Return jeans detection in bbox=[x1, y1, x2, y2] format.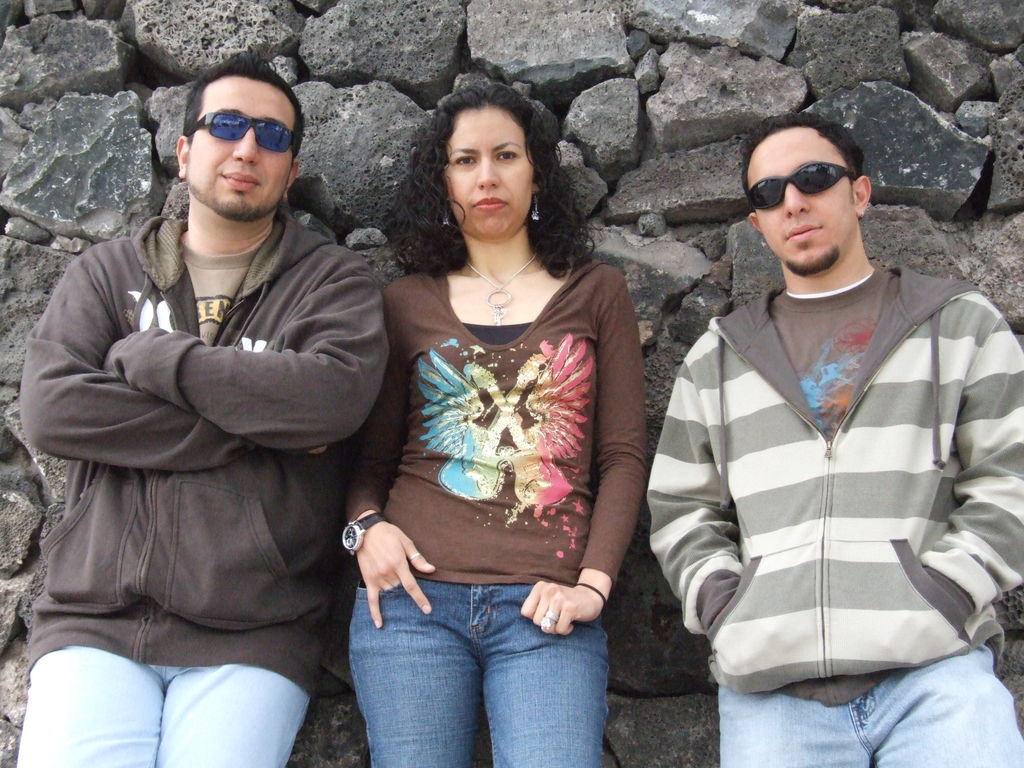
bbox=[29, 651, 310, 767].
